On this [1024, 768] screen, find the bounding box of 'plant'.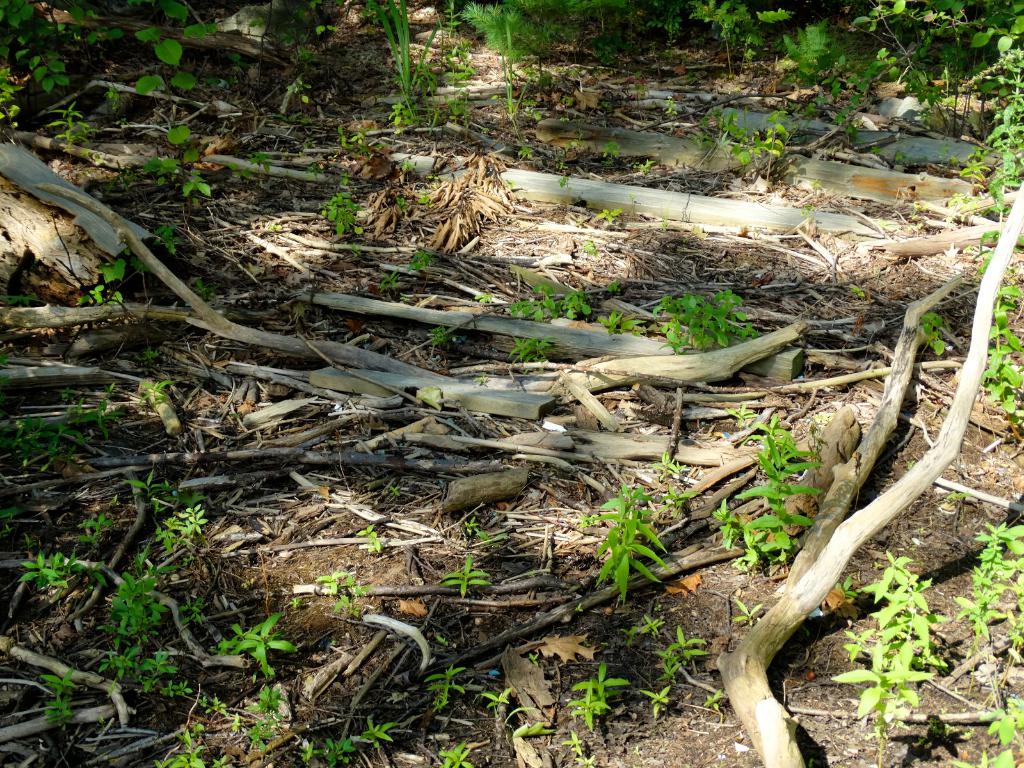
Bounding box: detection(0, 0, 336, 134).
